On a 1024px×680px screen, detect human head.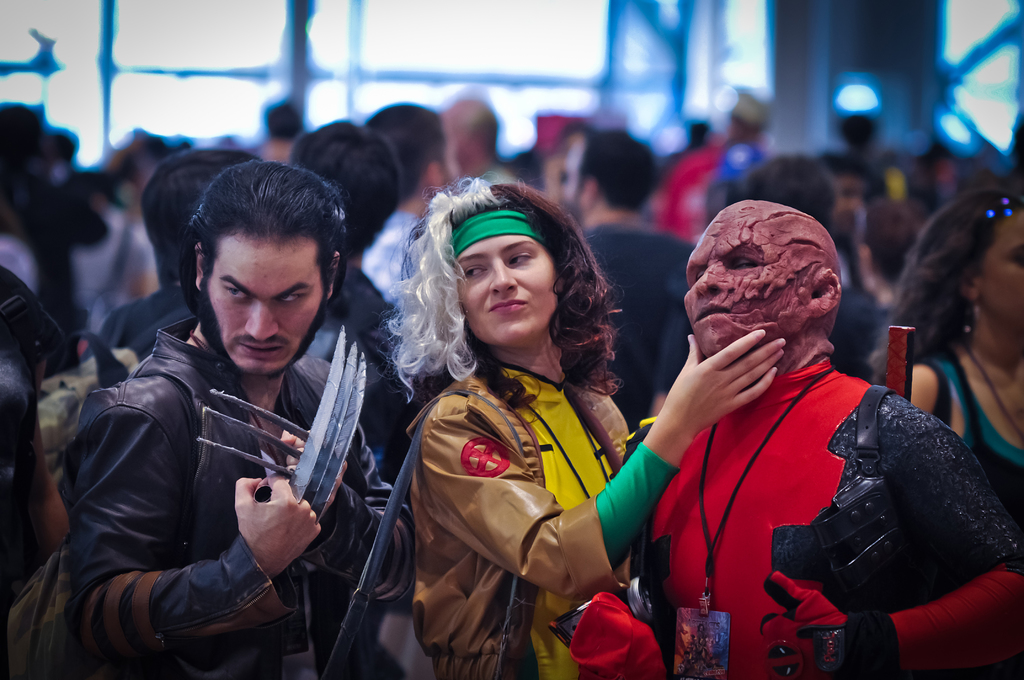
556,127,660,215.
